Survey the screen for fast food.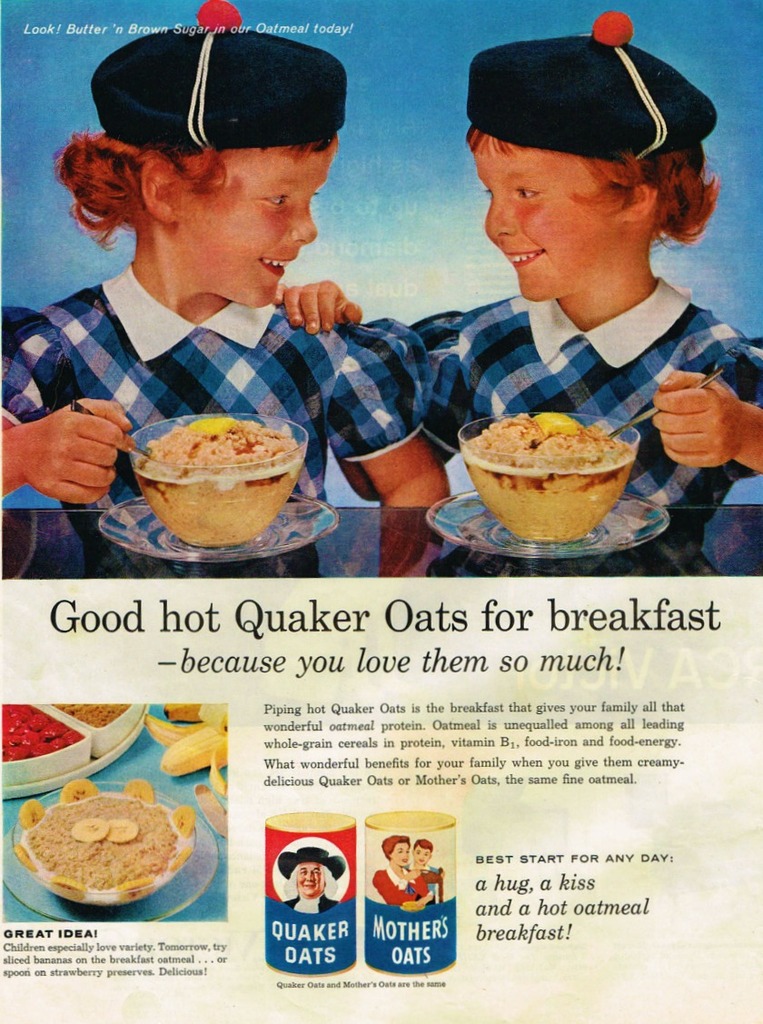
Survey found: x1=124 y1=393 x2=310 y2=525.
